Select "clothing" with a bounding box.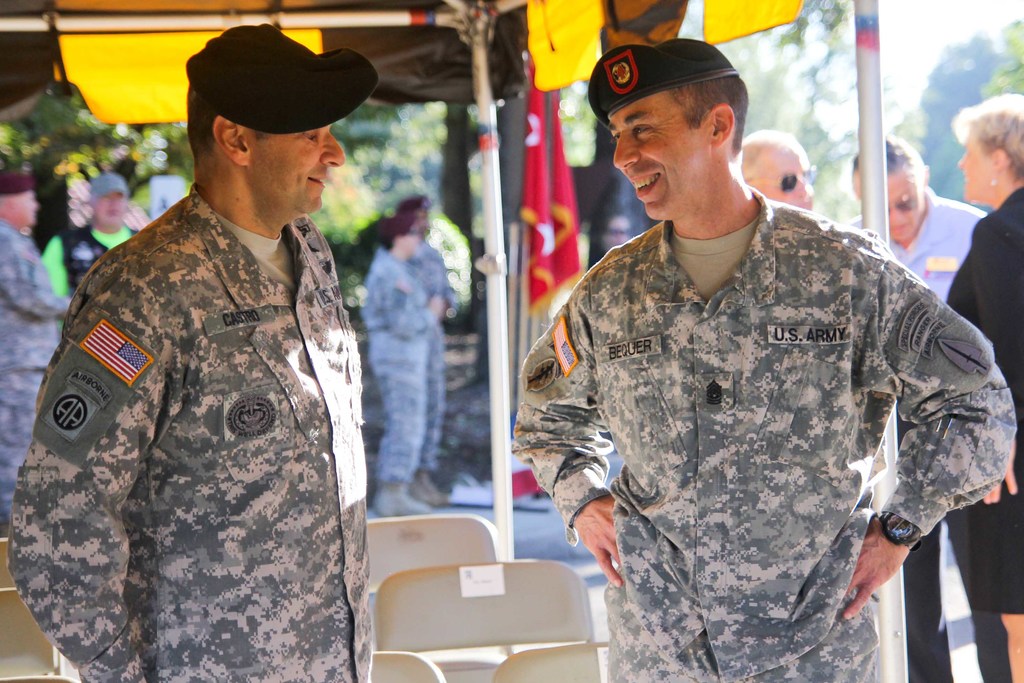
region(840, 206, 990, 682).
